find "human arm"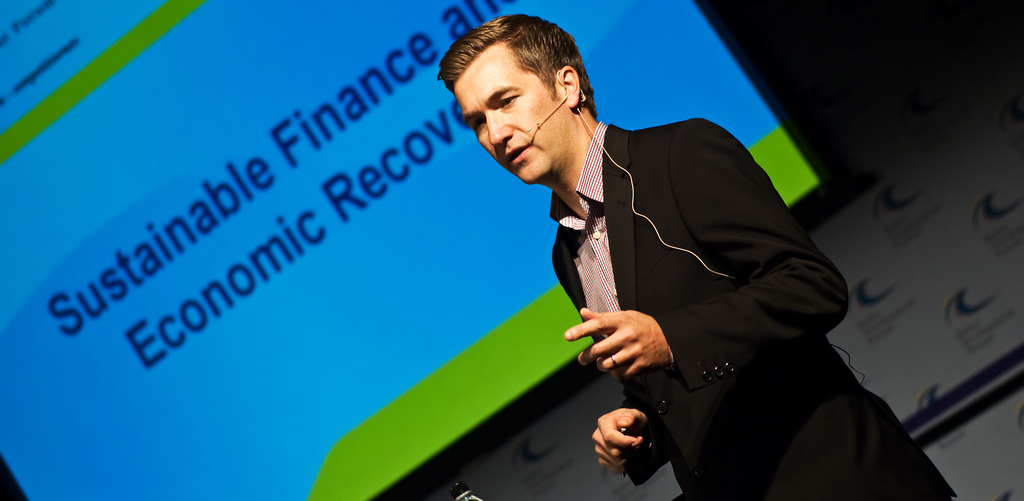
crop(590, 398, 670, 489)
